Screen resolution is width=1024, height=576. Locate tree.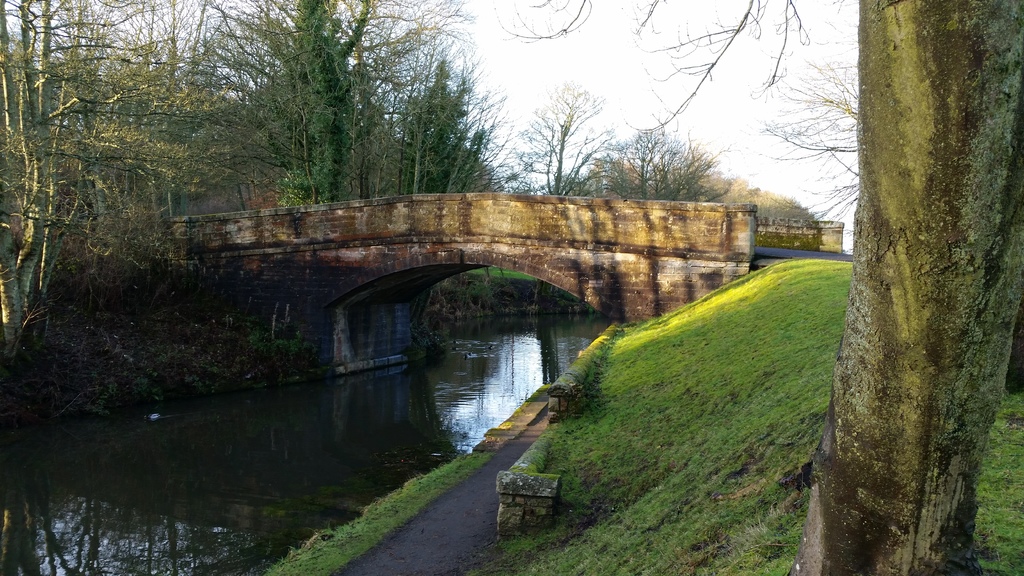
Rect(275, 0, 363, 195).
